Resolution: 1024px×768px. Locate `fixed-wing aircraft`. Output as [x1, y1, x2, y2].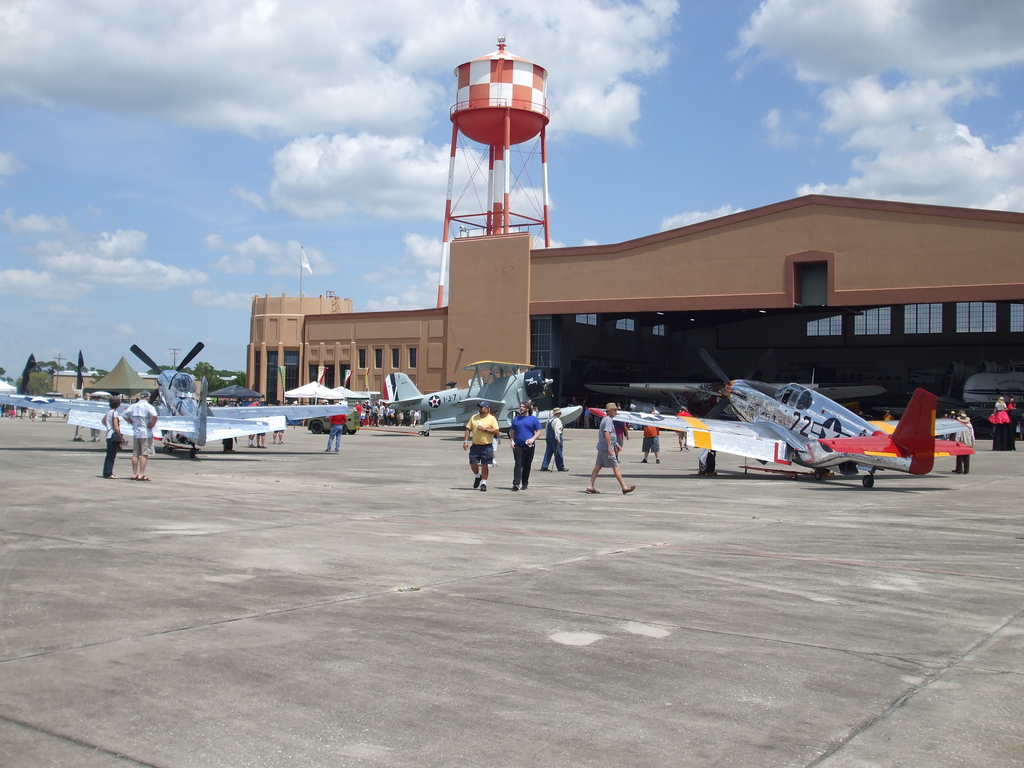
[593, 365, 975, 489].
